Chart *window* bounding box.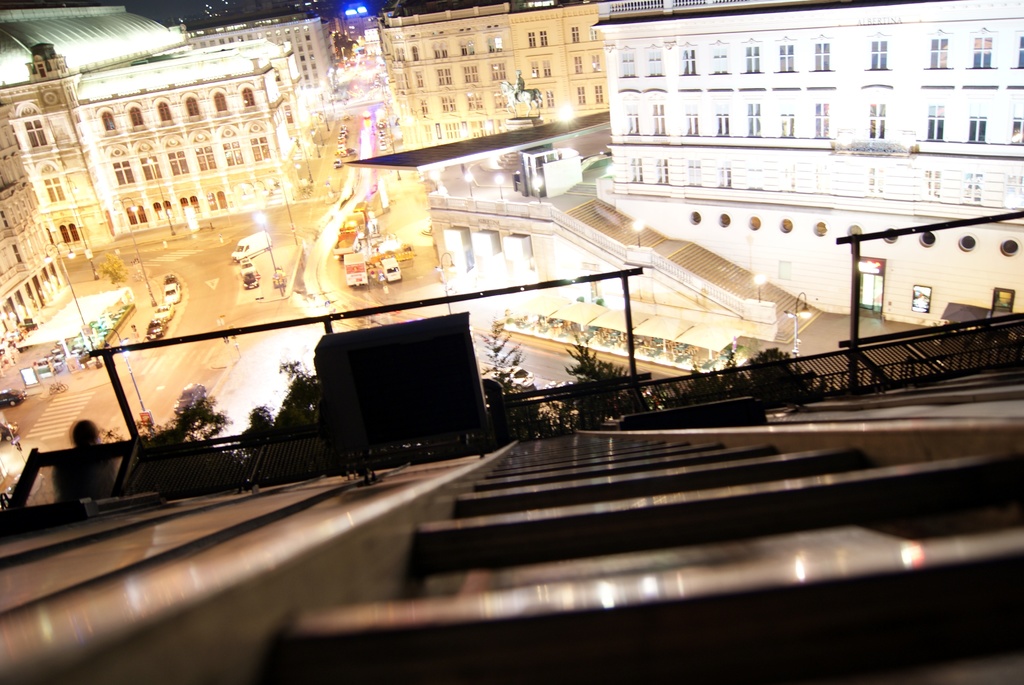
Charted: [114,160,134,186].
